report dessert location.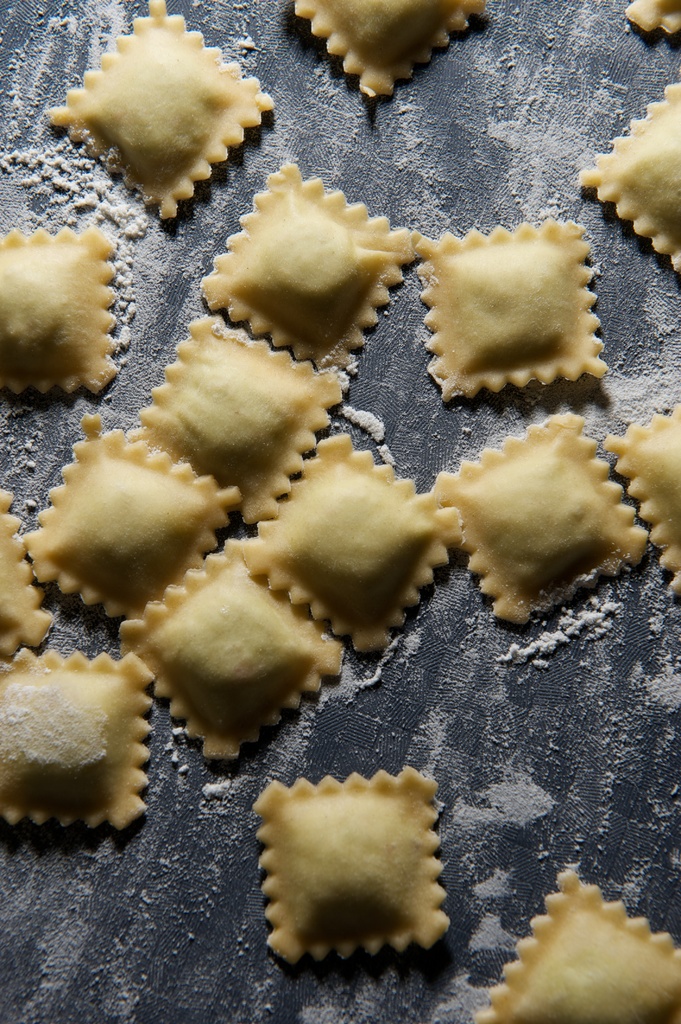
Report: (left=0, top=652, right=166, bottom=825).
